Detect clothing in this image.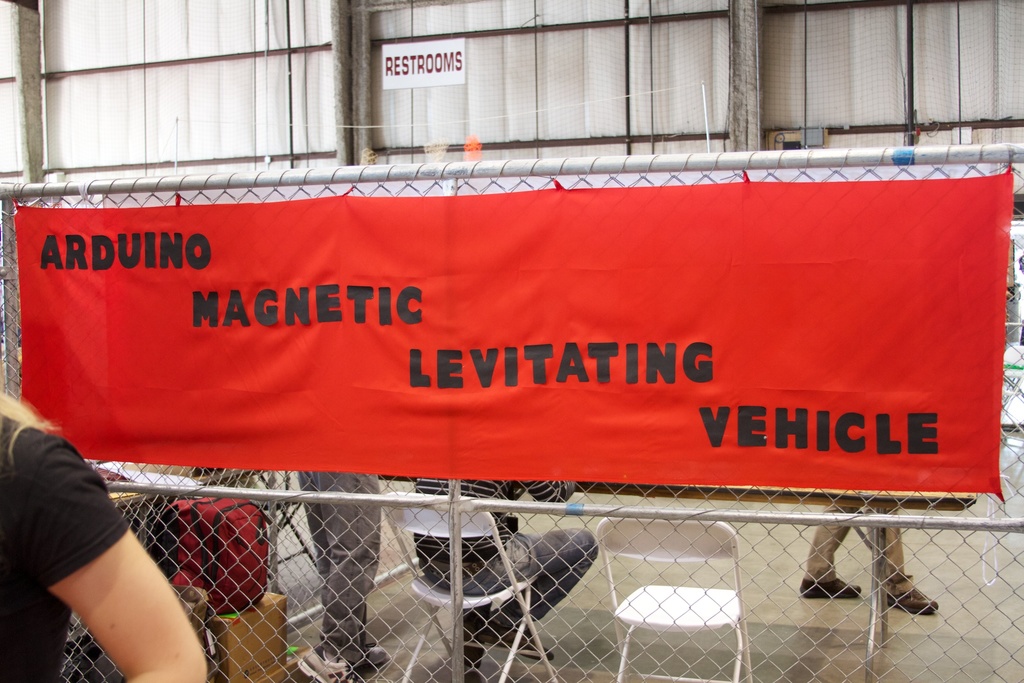
Detection: [left=415, top=475, right=598, bottom=666].
